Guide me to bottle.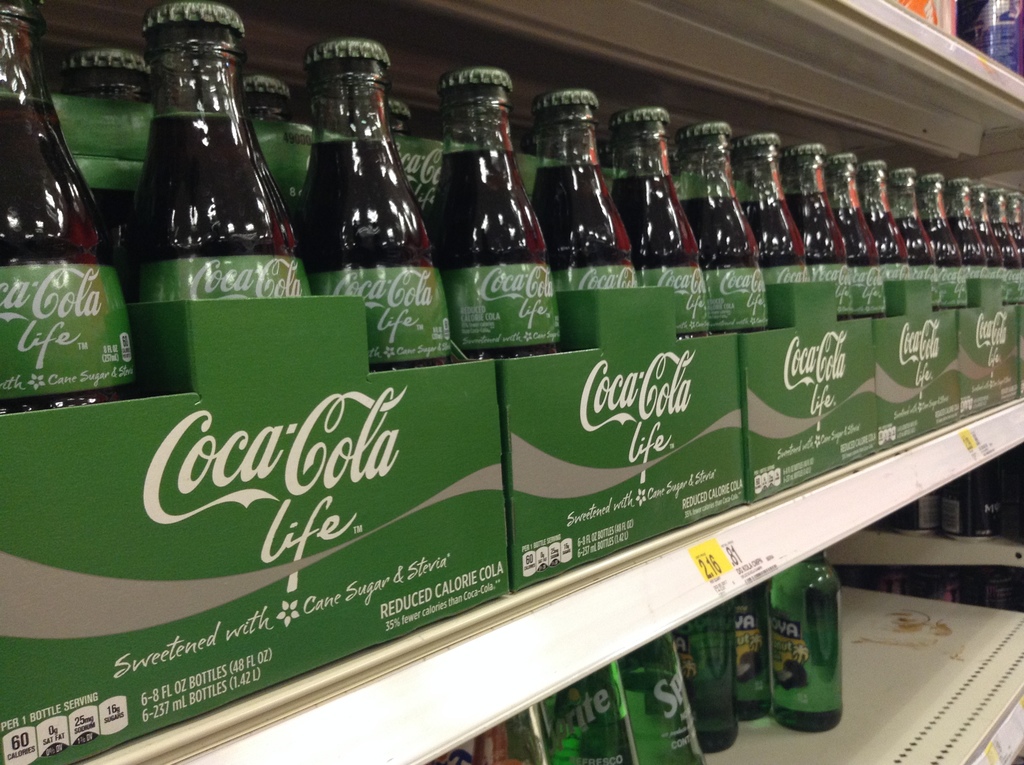
Guidance: Rect(956, 184, 986, 256).
